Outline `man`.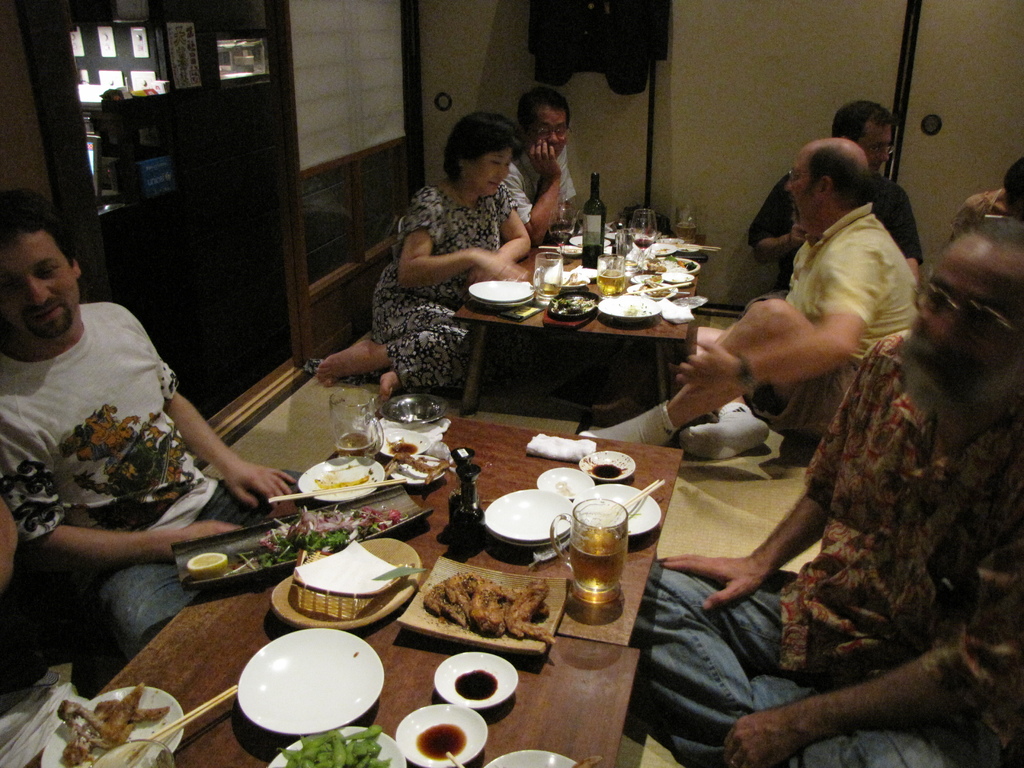
Outline: <box>0,193,225,666</box>.
